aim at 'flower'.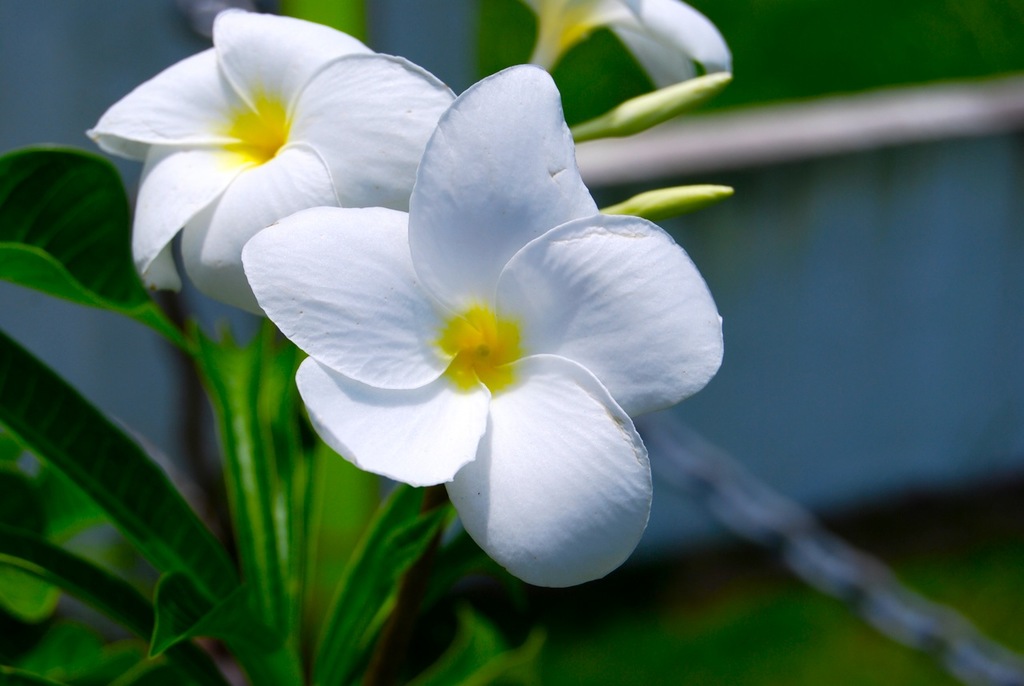
Aimed at BBox(509, 0, 734, 90).
